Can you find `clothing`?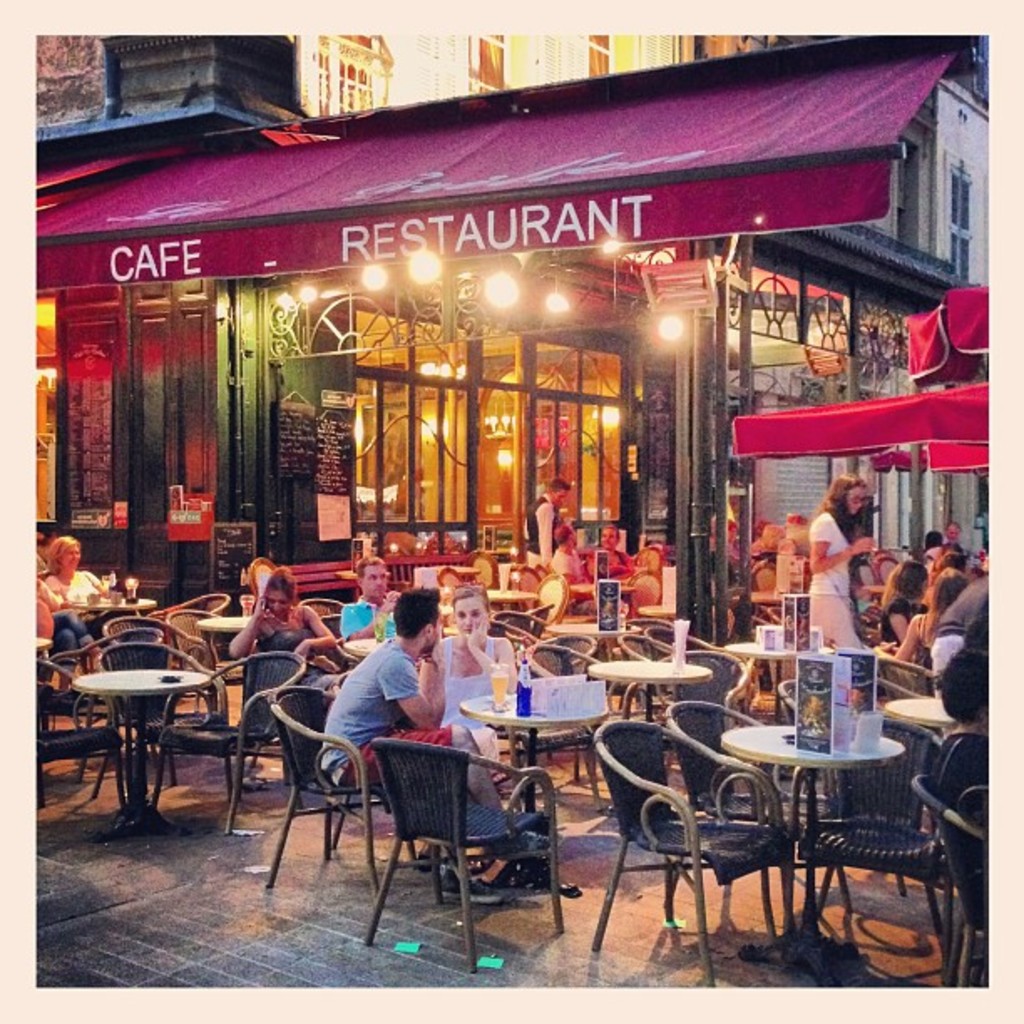
Yes, bounding box: {"left": 320, "top": 646, "right": 422, "bottom": 770}.
